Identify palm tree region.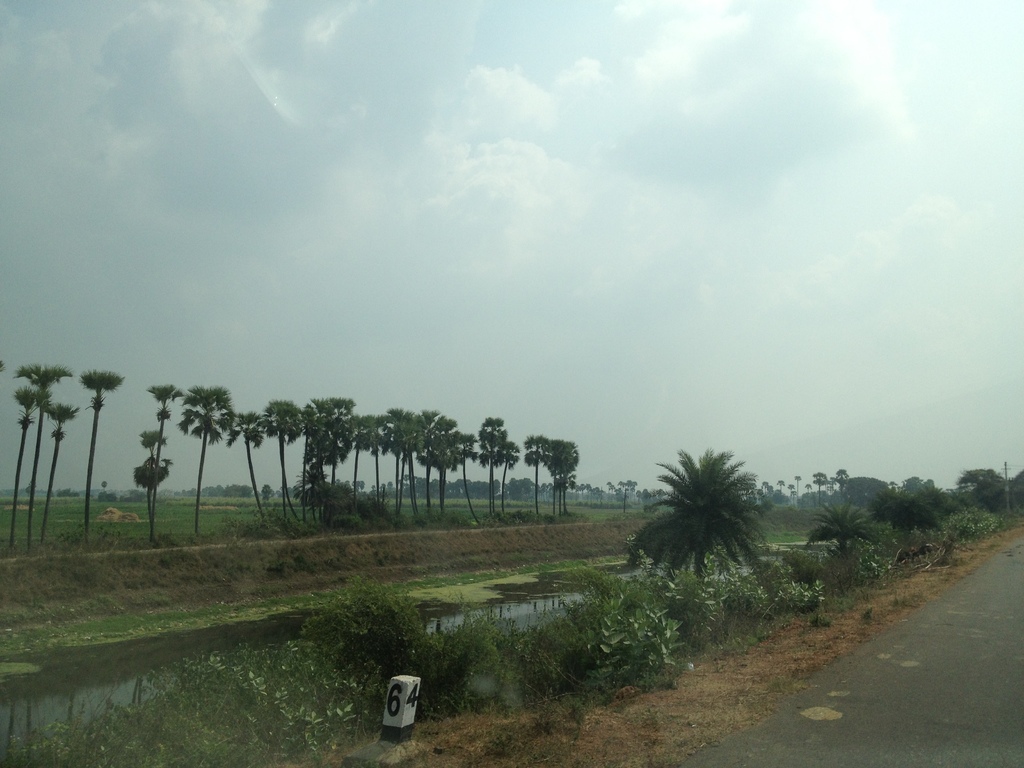
Region: [x1=76, y1=361, x2=118, y2=561].
